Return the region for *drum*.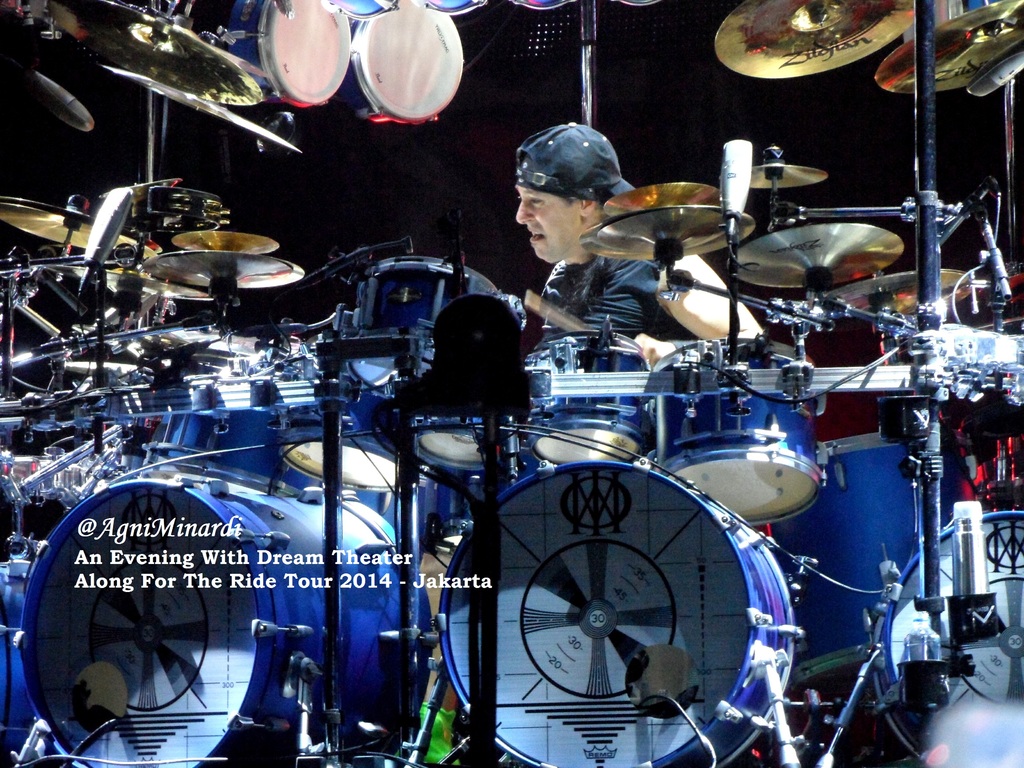
[left=280, top=337, right=411, bottom=493].
